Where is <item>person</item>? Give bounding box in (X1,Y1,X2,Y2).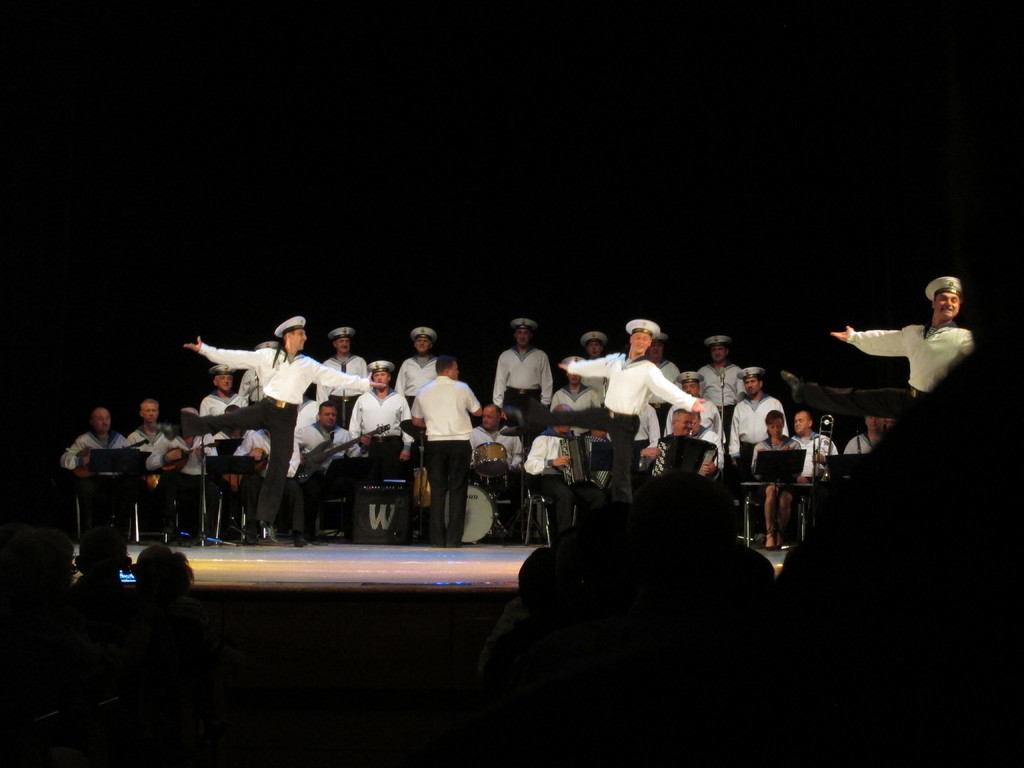
(188,312,389,543).
